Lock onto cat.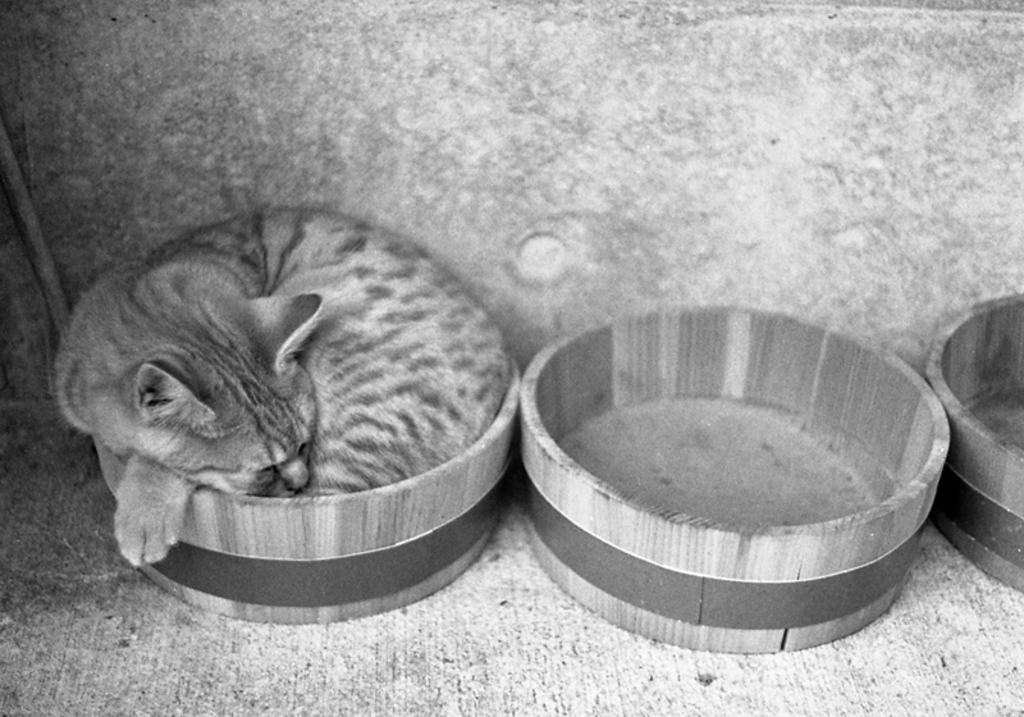
Locked: box=[46, 211, 511, 567].
